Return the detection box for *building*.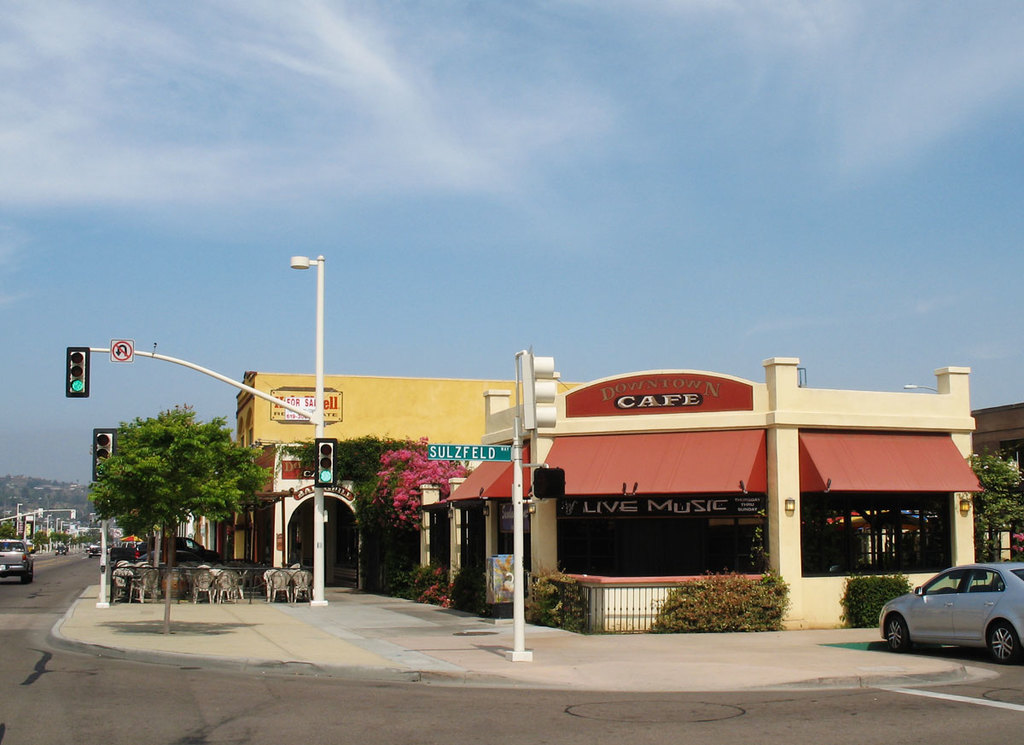
crop(965, 395, 1023, 552).
